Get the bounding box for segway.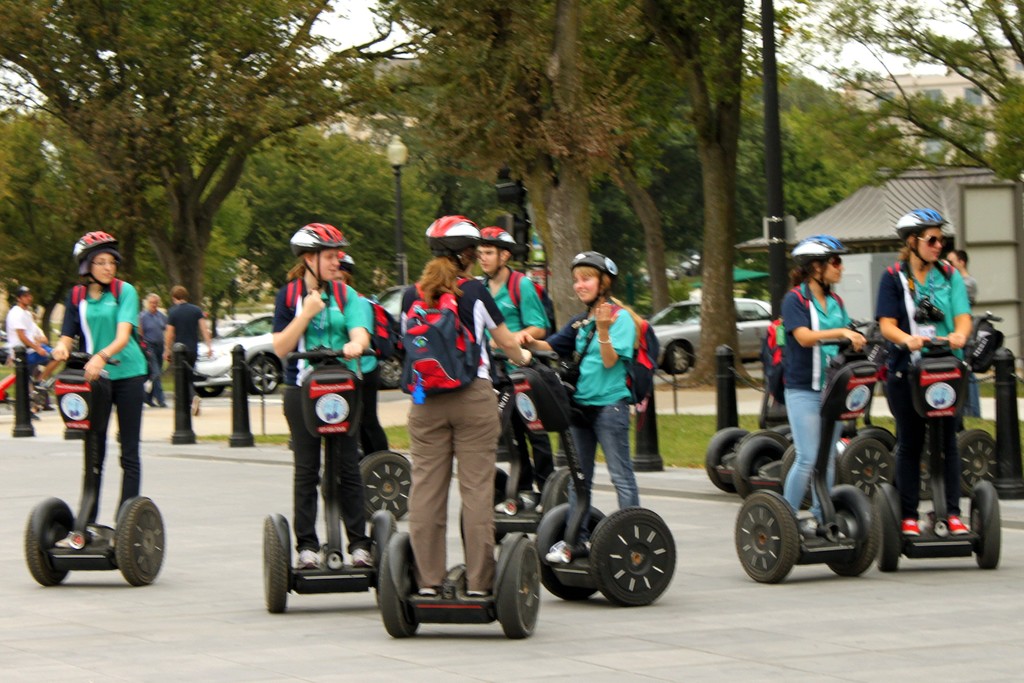
{"left": 18, "top": 344, "right": 172, "bottom": 583}.
